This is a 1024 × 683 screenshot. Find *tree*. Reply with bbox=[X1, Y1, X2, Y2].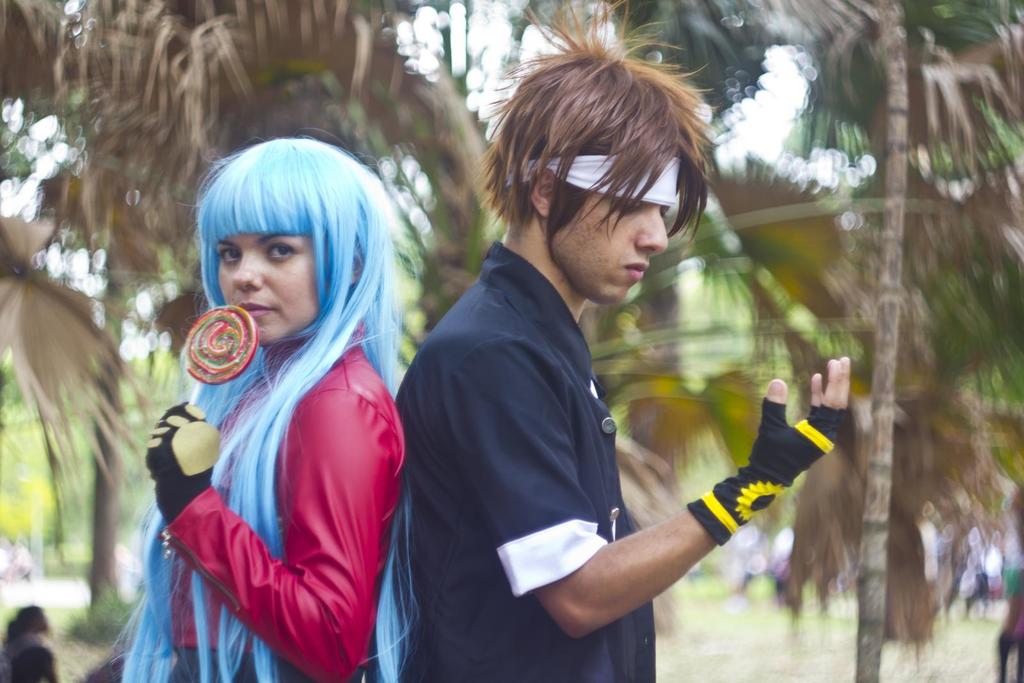
bbox=[0, 0, 500, 681].
